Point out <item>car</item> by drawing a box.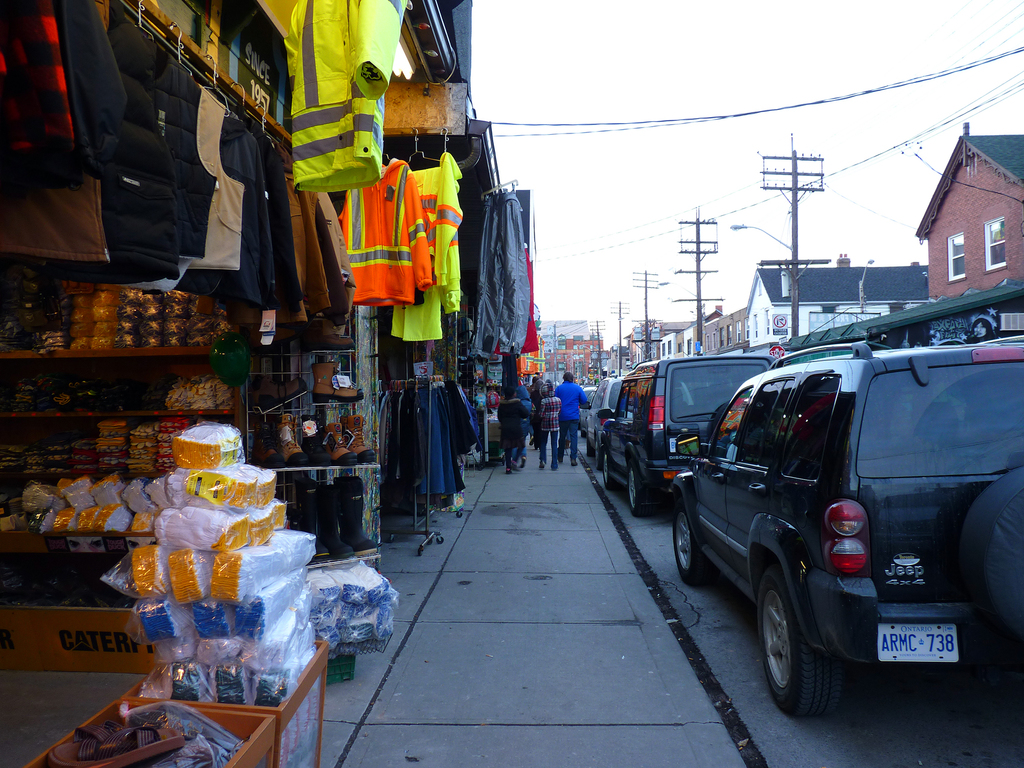
crop(579, 386, 599, 438).
